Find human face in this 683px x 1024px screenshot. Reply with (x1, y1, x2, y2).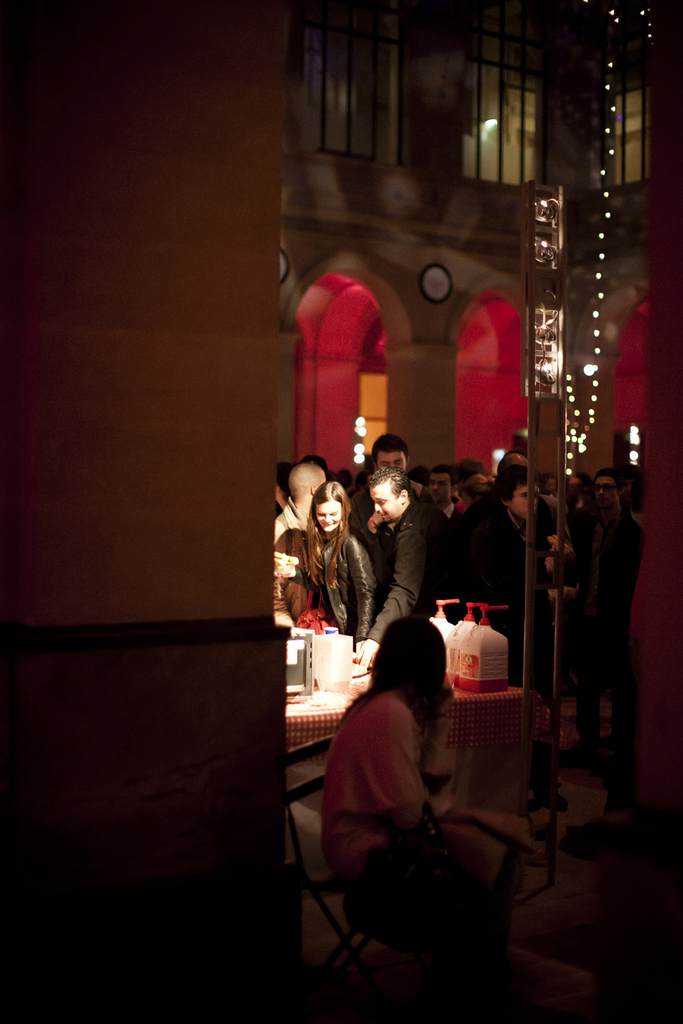
(436, 472, 458, 498).
